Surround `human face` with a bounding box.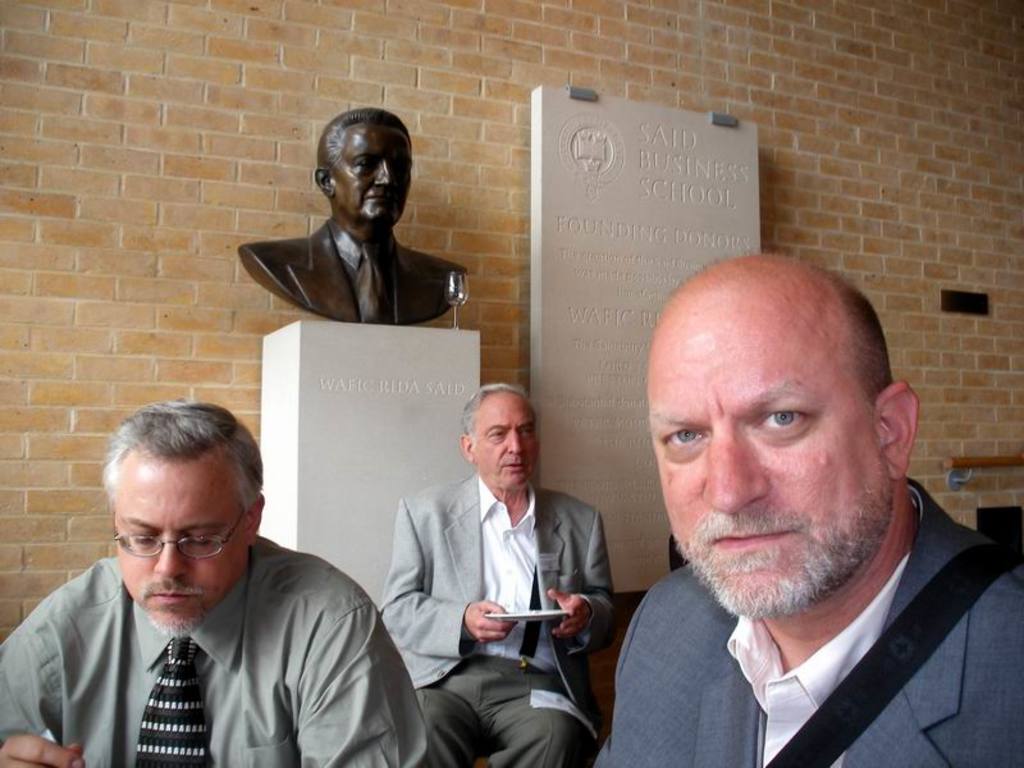
(472, 388, 534, 490).
